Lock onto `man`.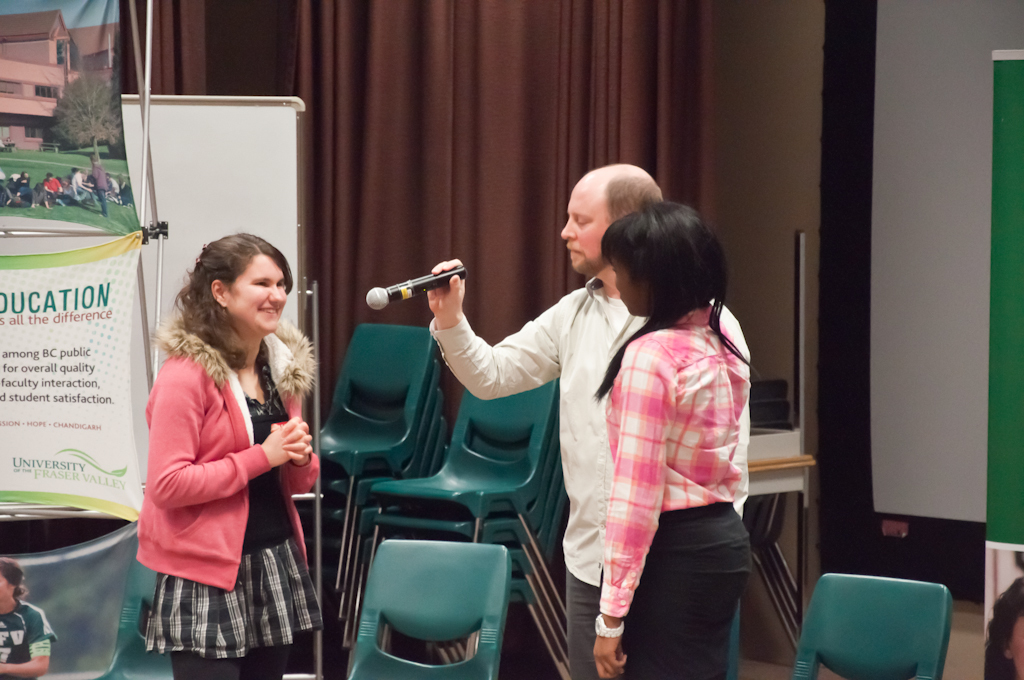
Locked: bbox=[425, 161, 751, 679].
